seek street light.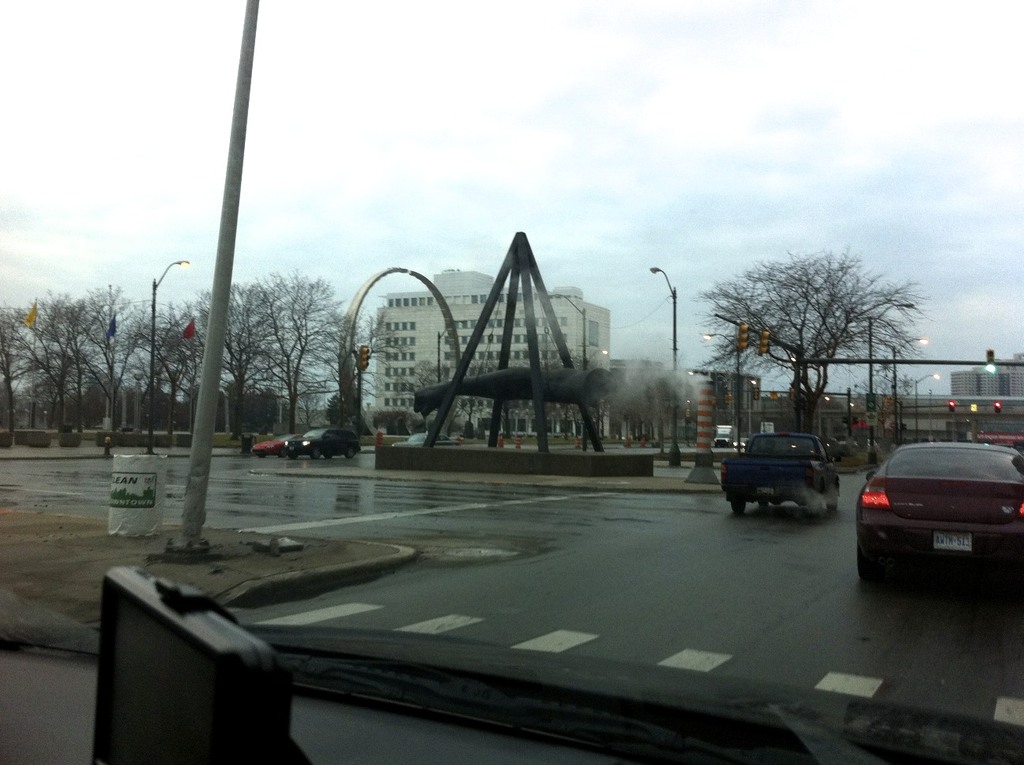
crop(909, 371, 943, 445).
